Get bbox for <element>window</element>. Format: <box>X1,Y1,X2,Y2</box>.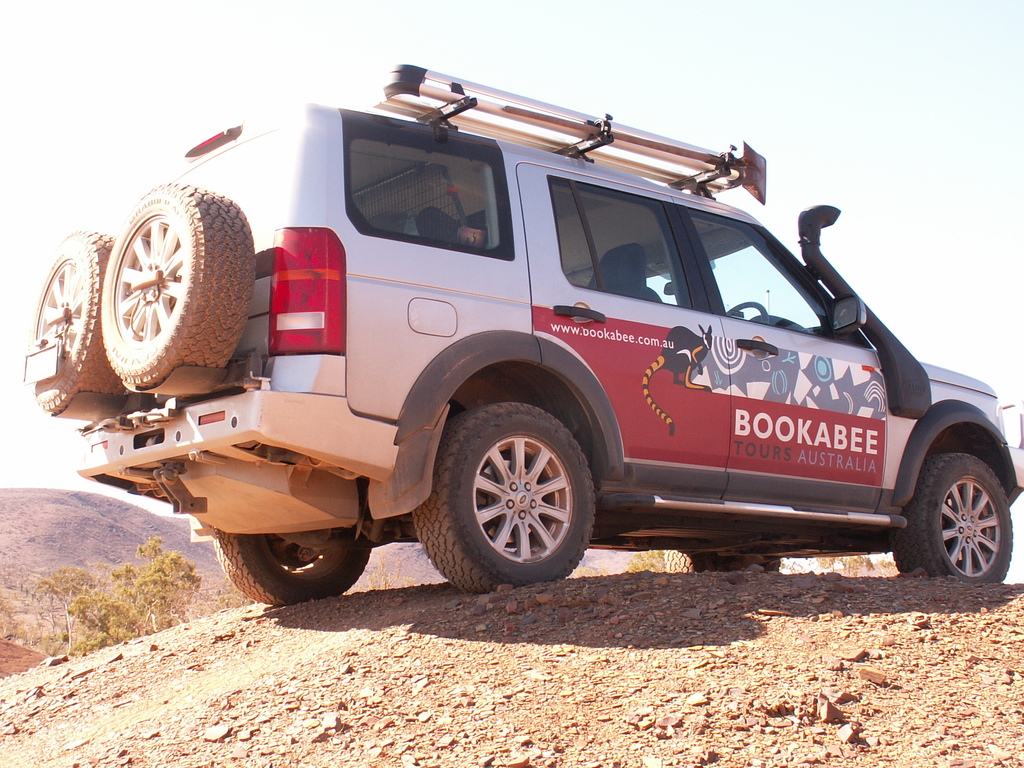
<box>541,176,868,335</box>.
